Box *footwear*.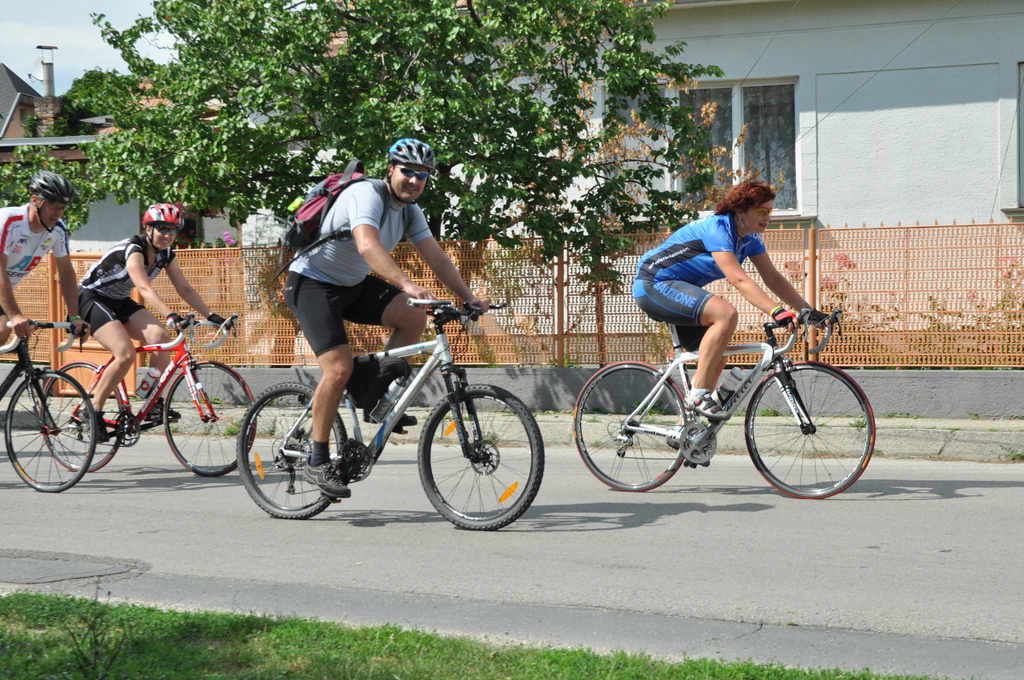
select_region(73, 408, 114, 444).
